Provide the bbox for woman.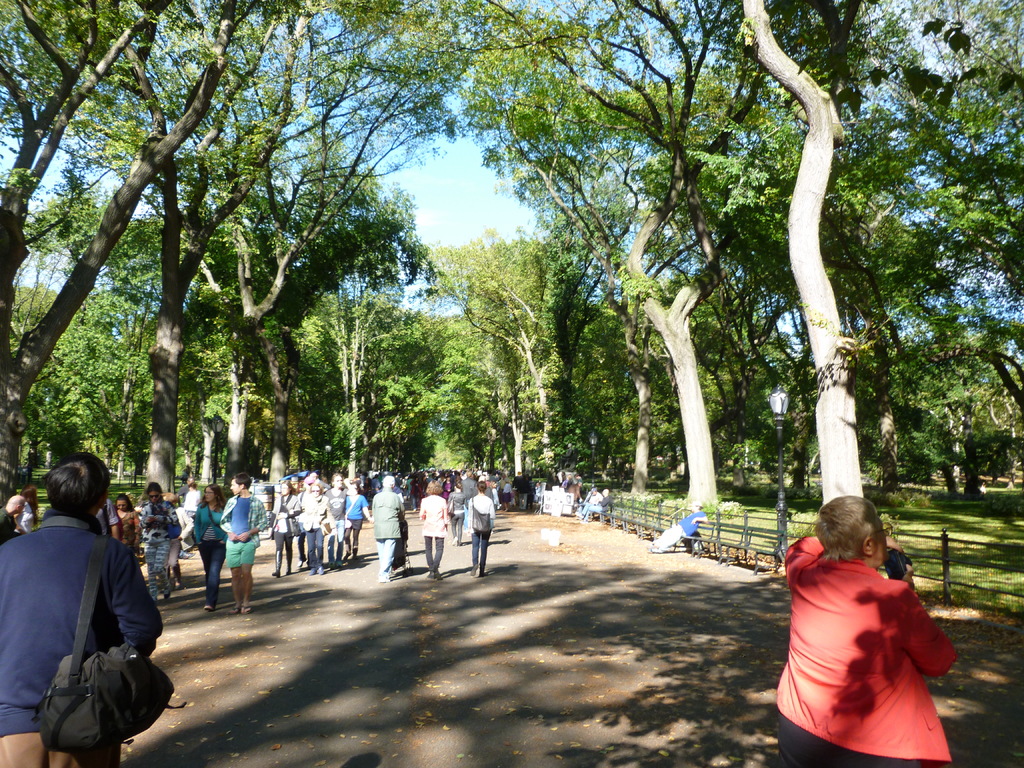
(775, 496, 956, 767).
